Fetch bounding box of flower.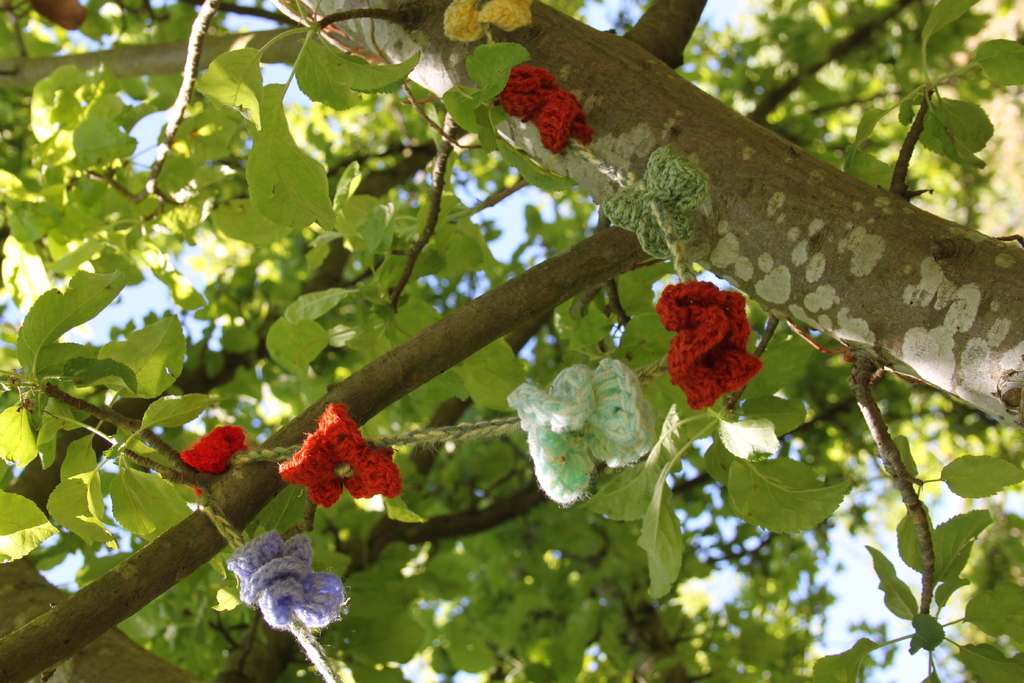
Bbox: pyautogui.locateOnScreen(438, 0, 531, 44).
